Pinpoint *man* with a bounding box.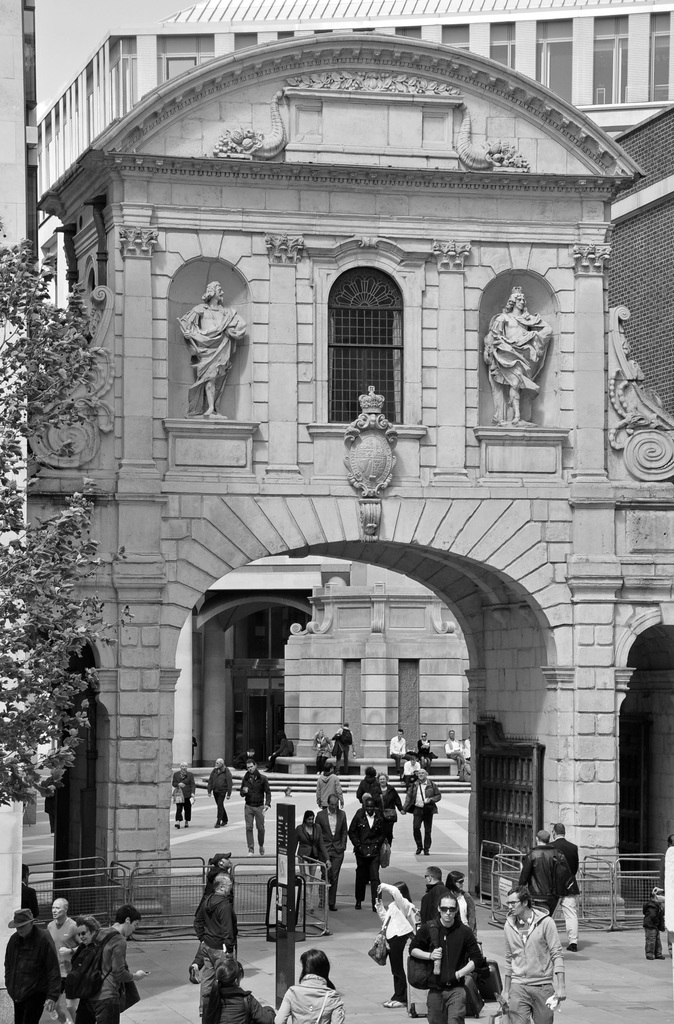
box=[174, 762, 198, 829].
